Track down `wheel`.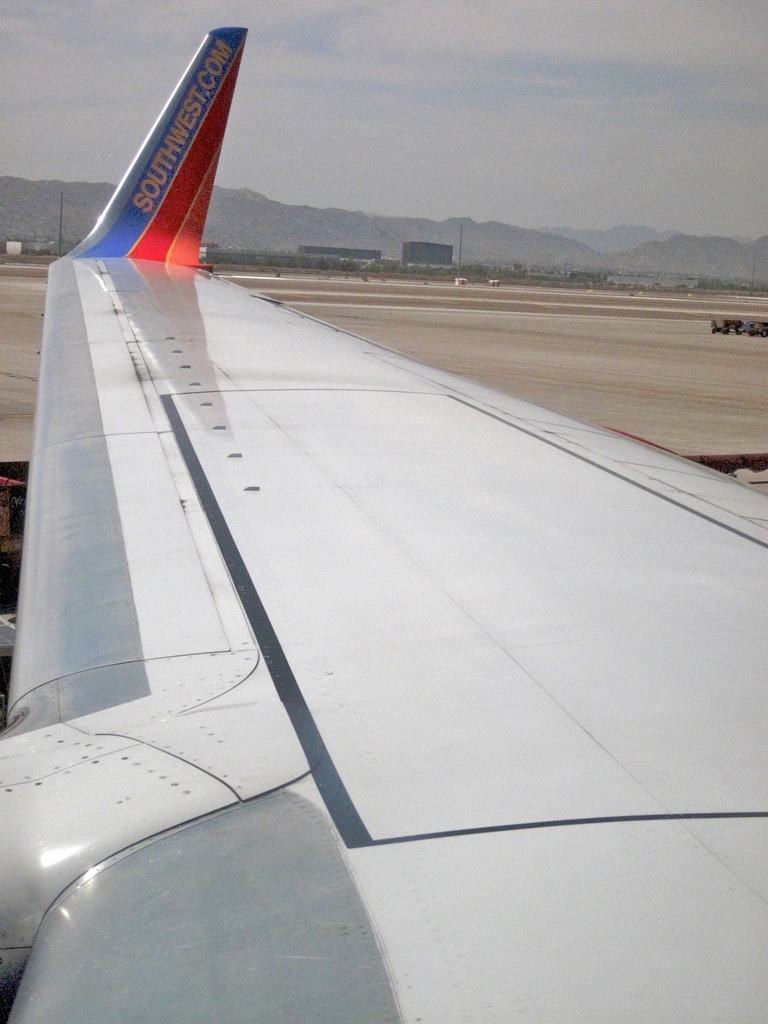
Tracked to box=[723, 328, 730, 333].
